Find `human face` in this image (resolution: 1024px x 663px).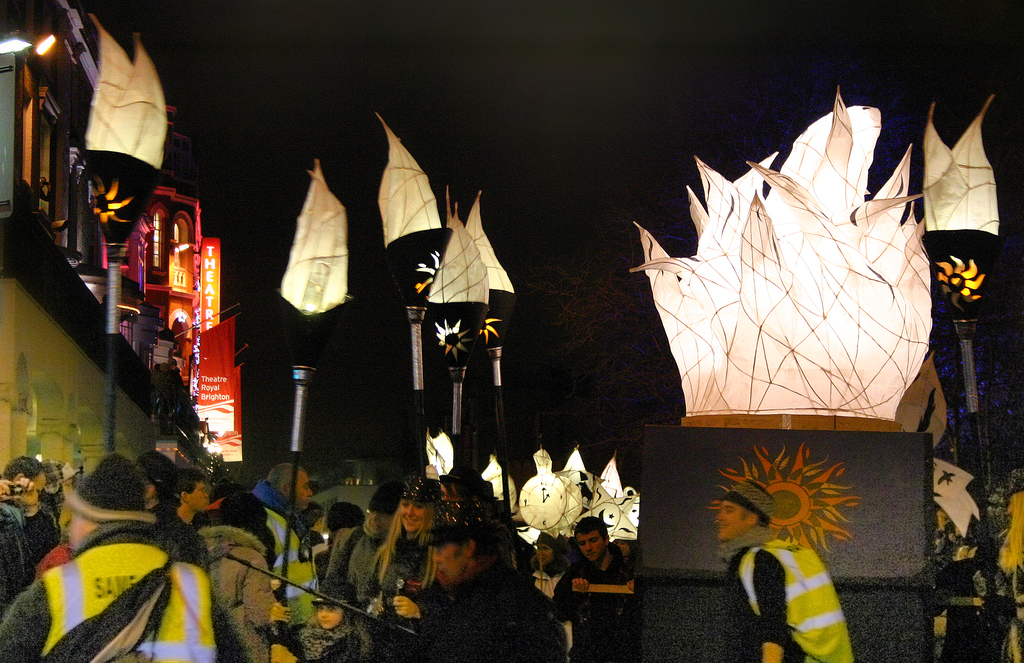
select_region(292, 470, 317, 515).
